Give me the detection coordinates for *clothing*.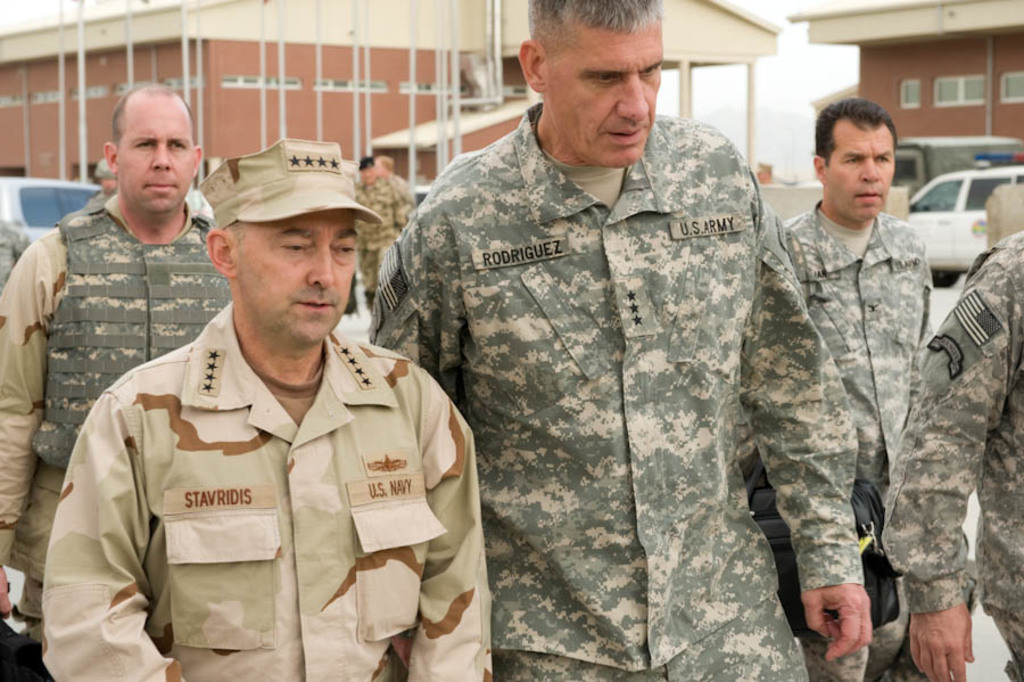
[361, 96, 861, 681].
